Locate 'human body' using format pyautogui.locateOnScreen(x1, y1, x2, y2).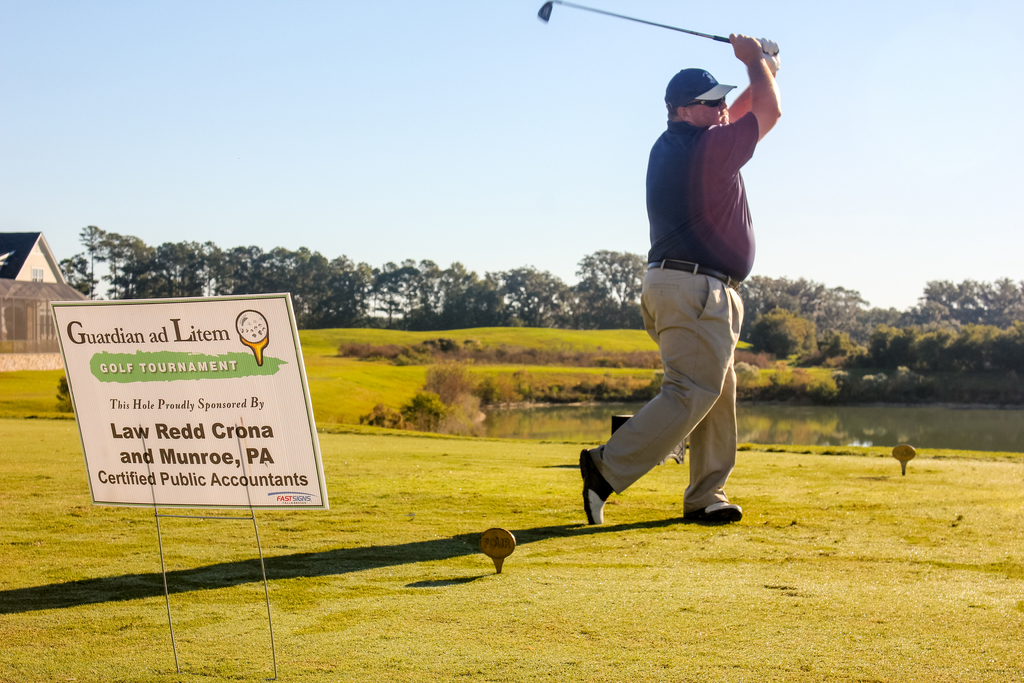
pyautogui.locateOnScreen(602, 60, 776, 538).
